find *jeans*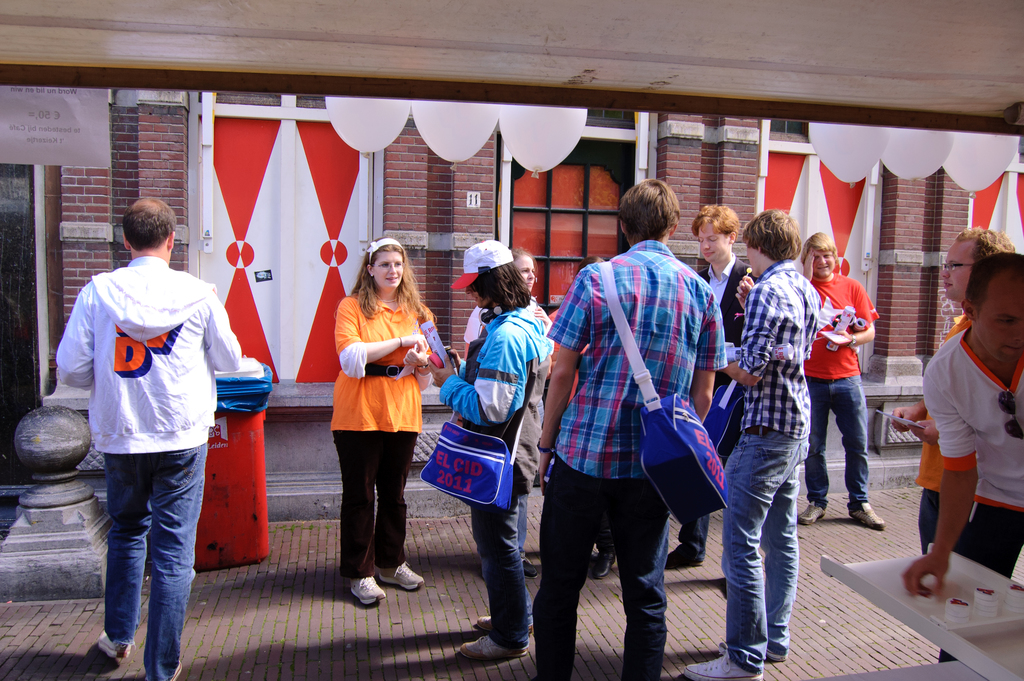
(x1=719, y1=428, x2=806, y2=672)
